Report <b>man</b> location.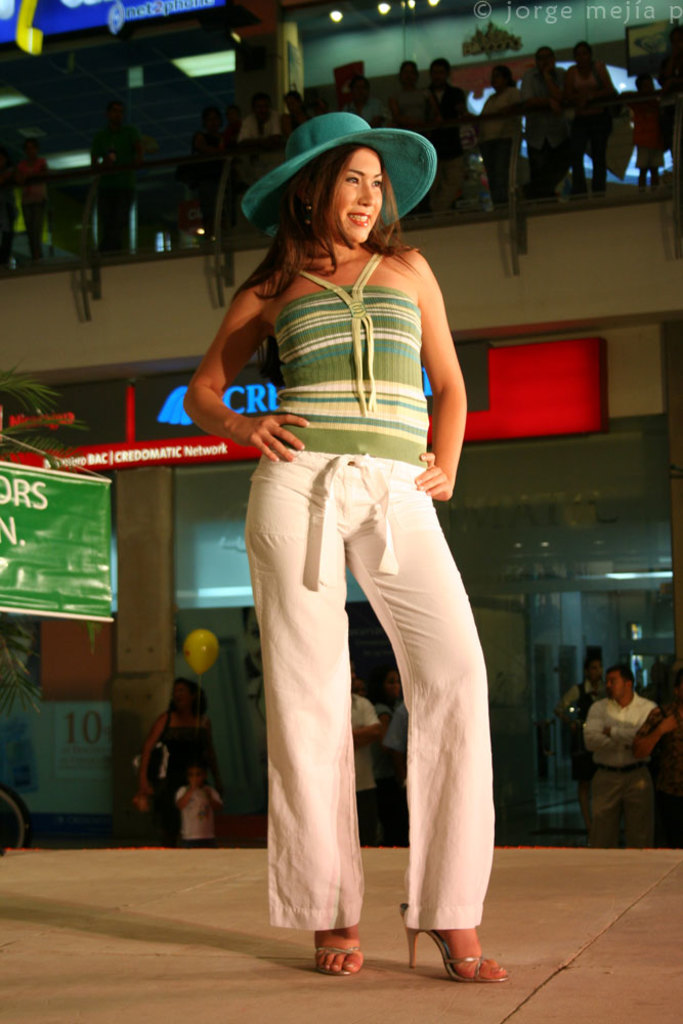
Report: region(375, 670, 407, 839).
